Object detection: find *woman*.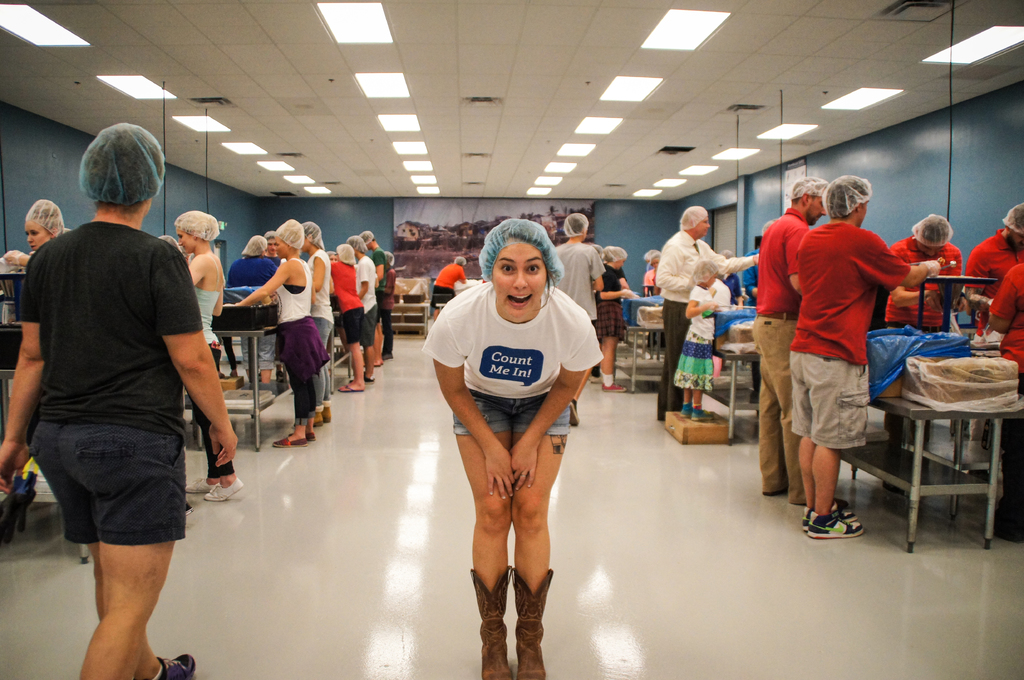
box(229, 215, 324, 452).
